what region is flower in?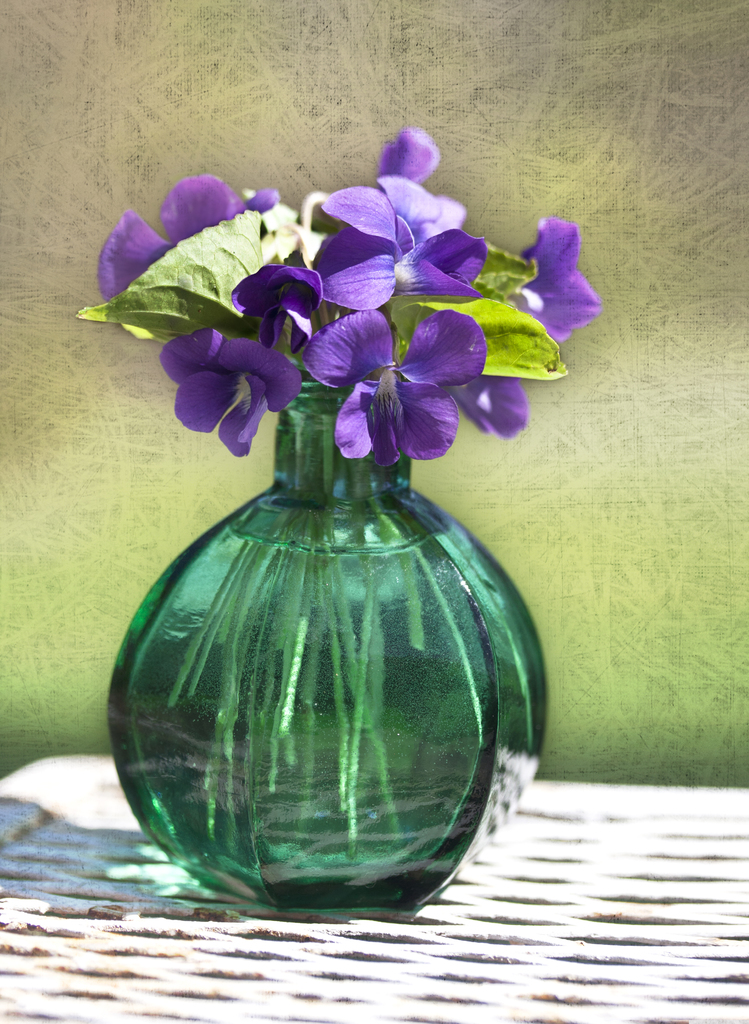
rect(225, 254, 330, 342).
